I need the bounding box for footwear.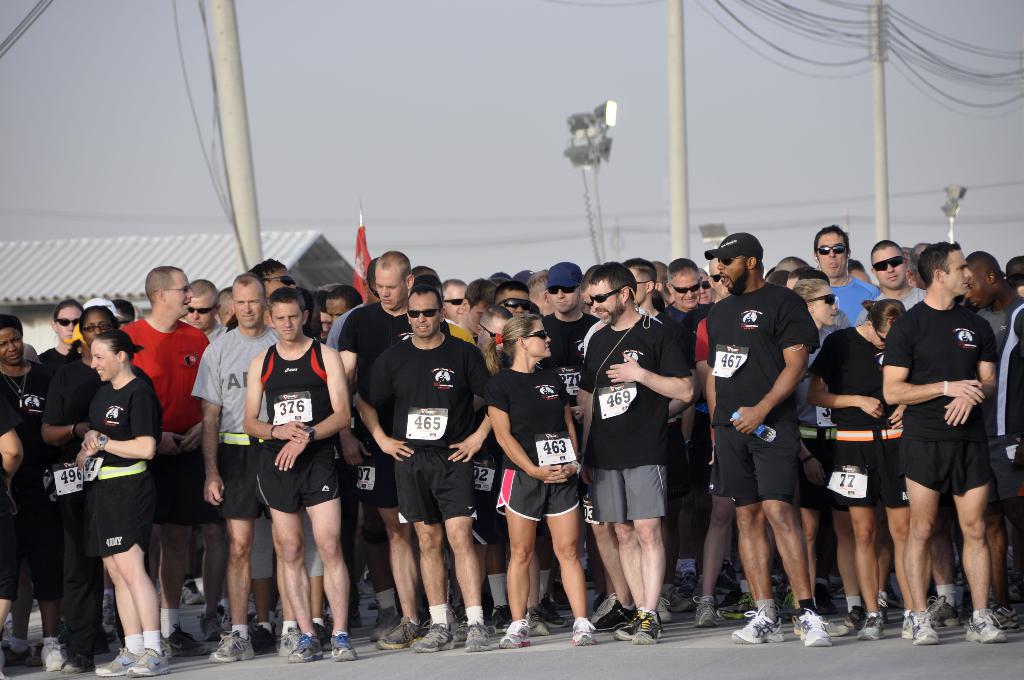
Here it is: locate(733, 604, 789, 644).
